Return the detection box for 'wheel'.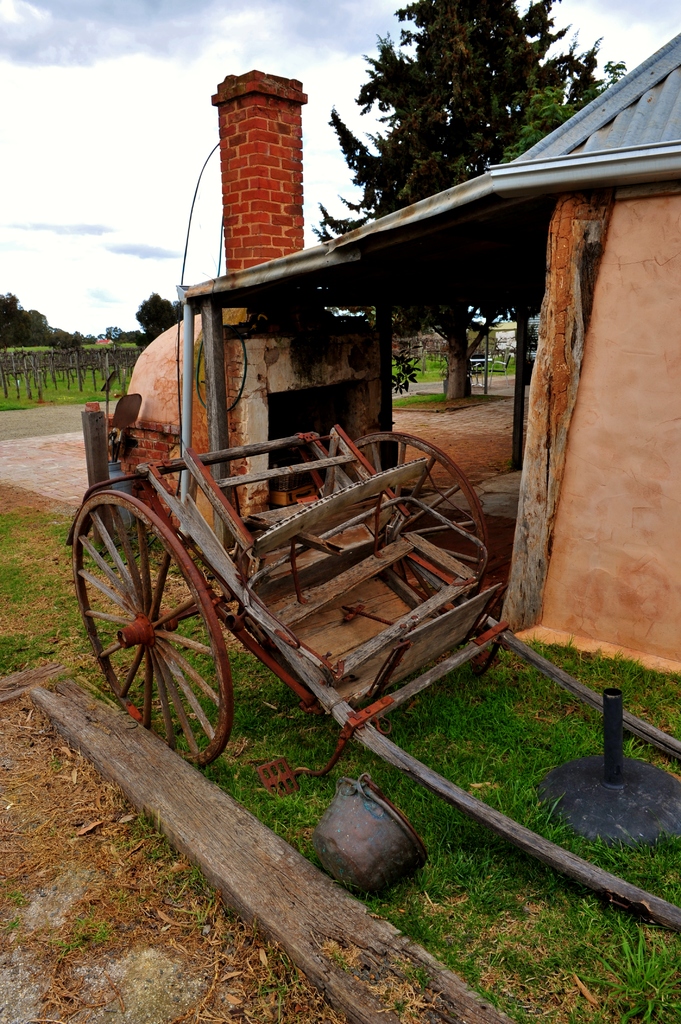
crop(70, 481, 240, 776).
